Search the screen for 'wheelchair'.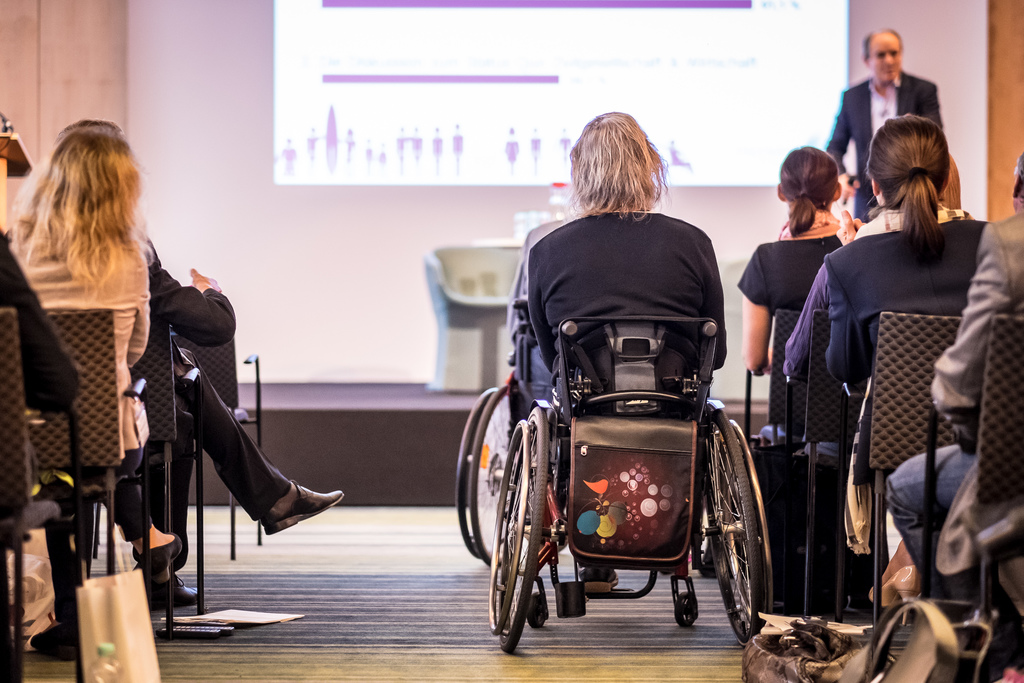
Found at (488,313,775,647).
